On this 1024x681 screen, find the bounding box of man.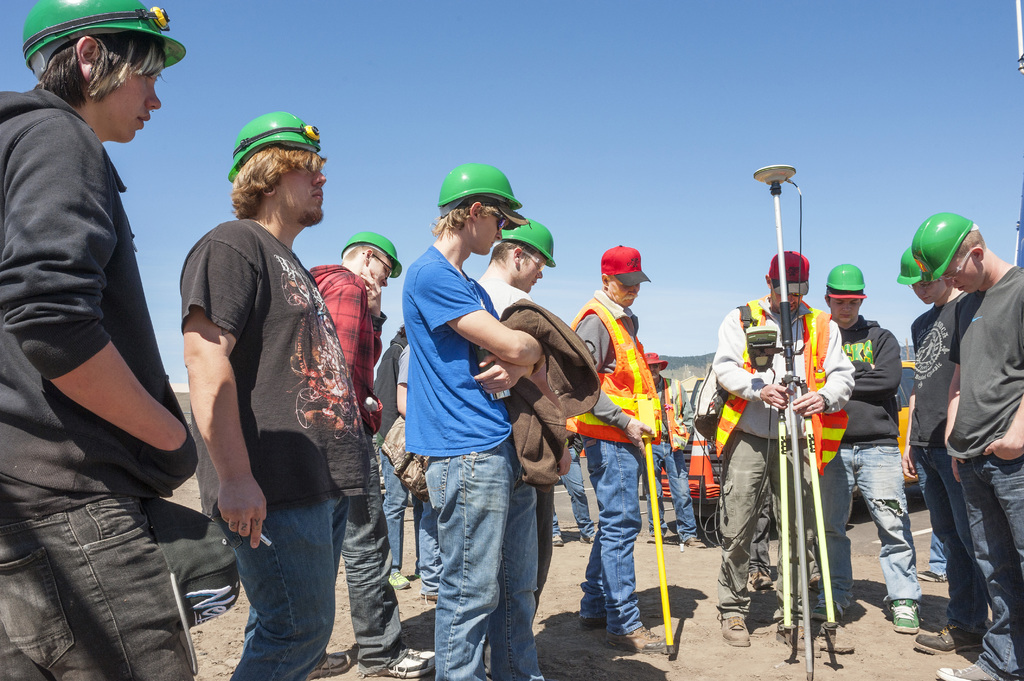
Bounding box: 476,215,557,676.
